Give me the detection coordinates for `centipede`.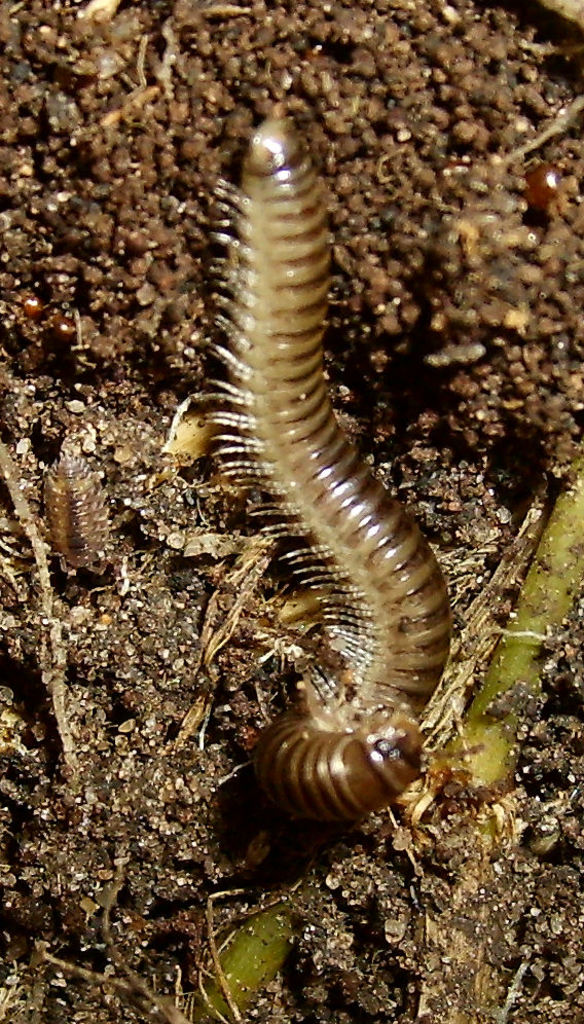
153 73 458 743.
